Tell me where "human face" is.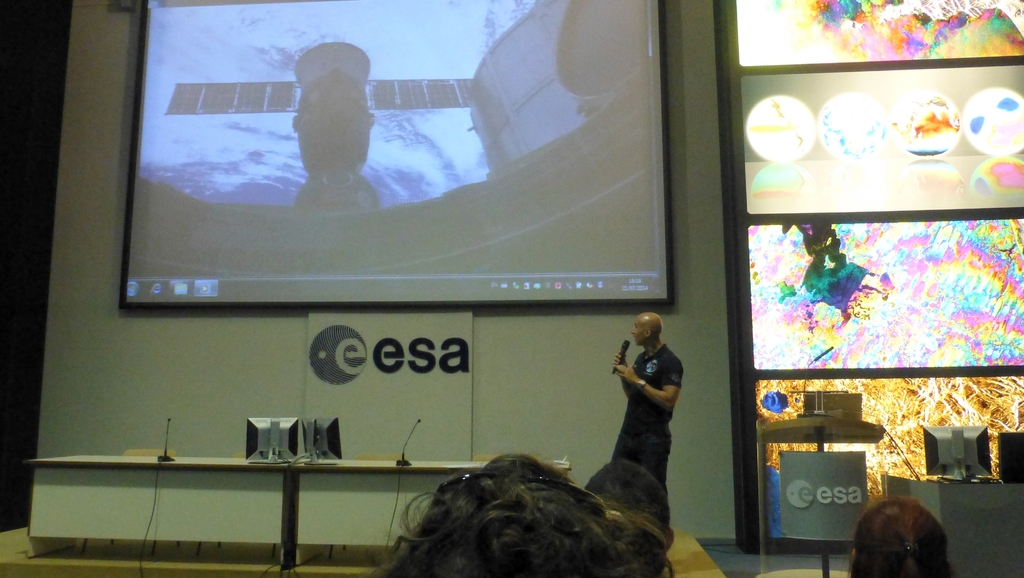
"human face" is at l=630, t=318, r=648, b=347.
